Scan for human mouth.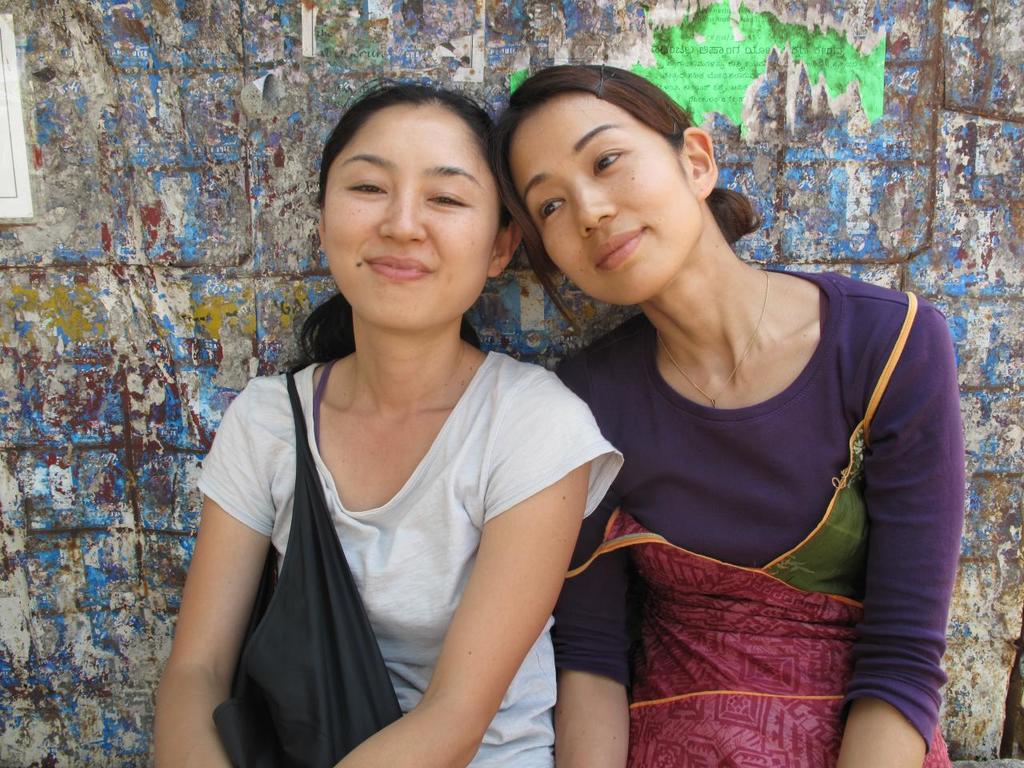
Scan result: <region>365, 258, 431, 280</region>.
